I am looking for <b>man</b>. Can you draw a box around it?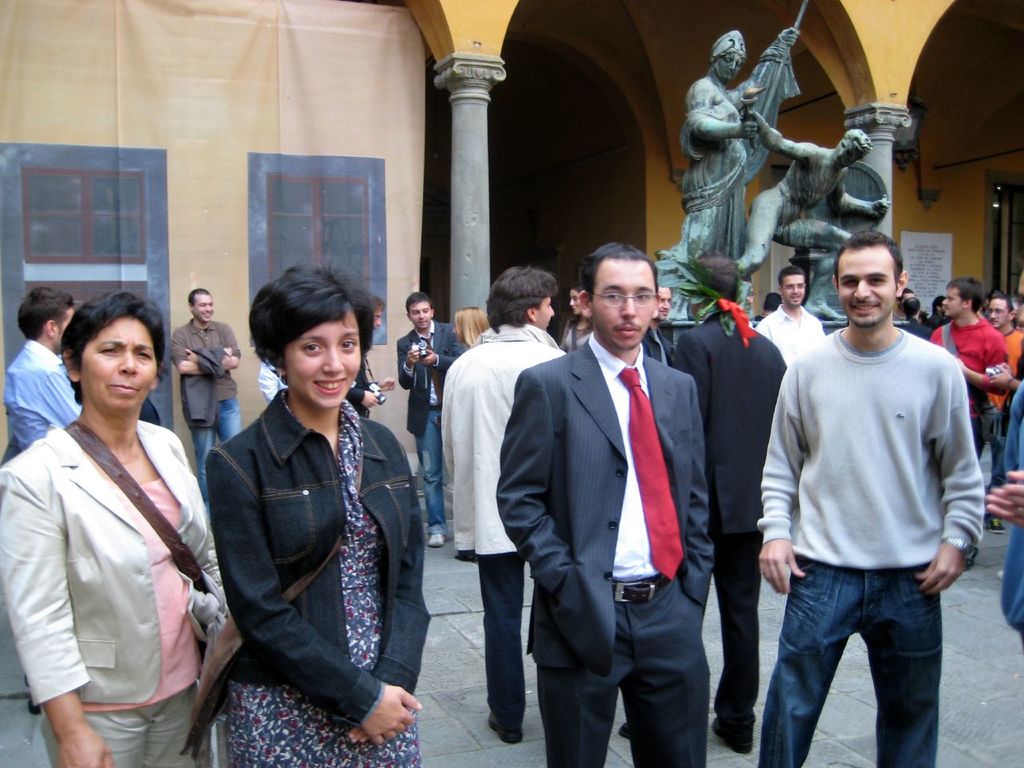
Sure, the bounding box is x1=2 y1=286 x2=85 y2=455.
